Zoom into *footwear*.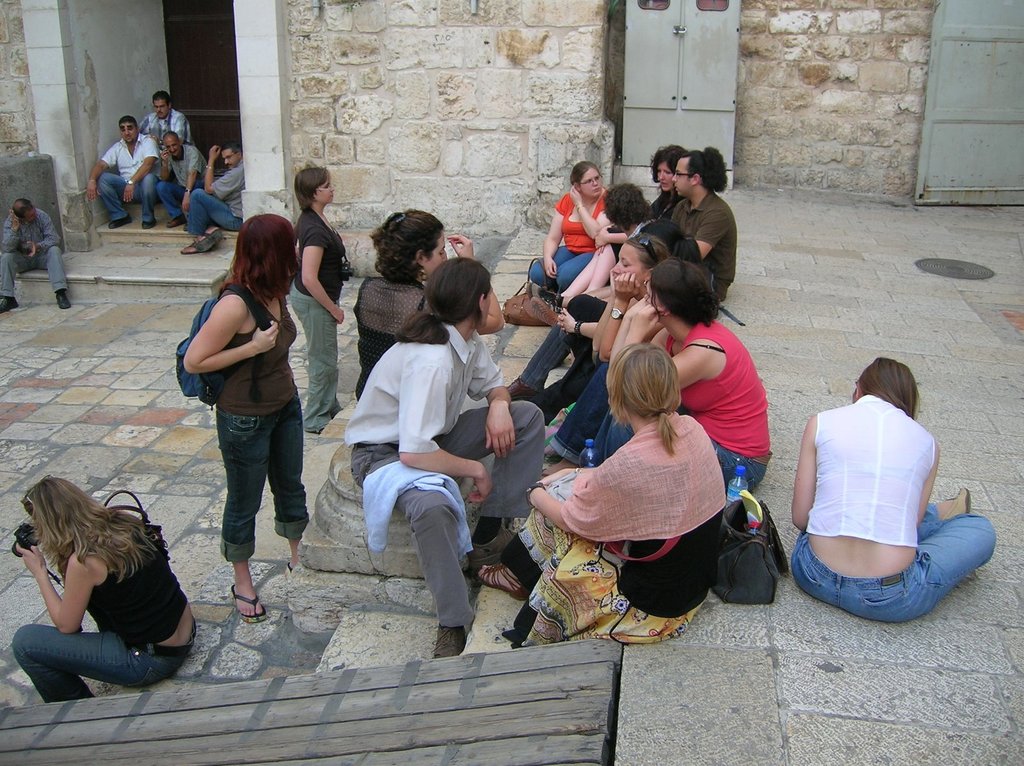
Zoom target: detection(194, 228, 223, 251).
